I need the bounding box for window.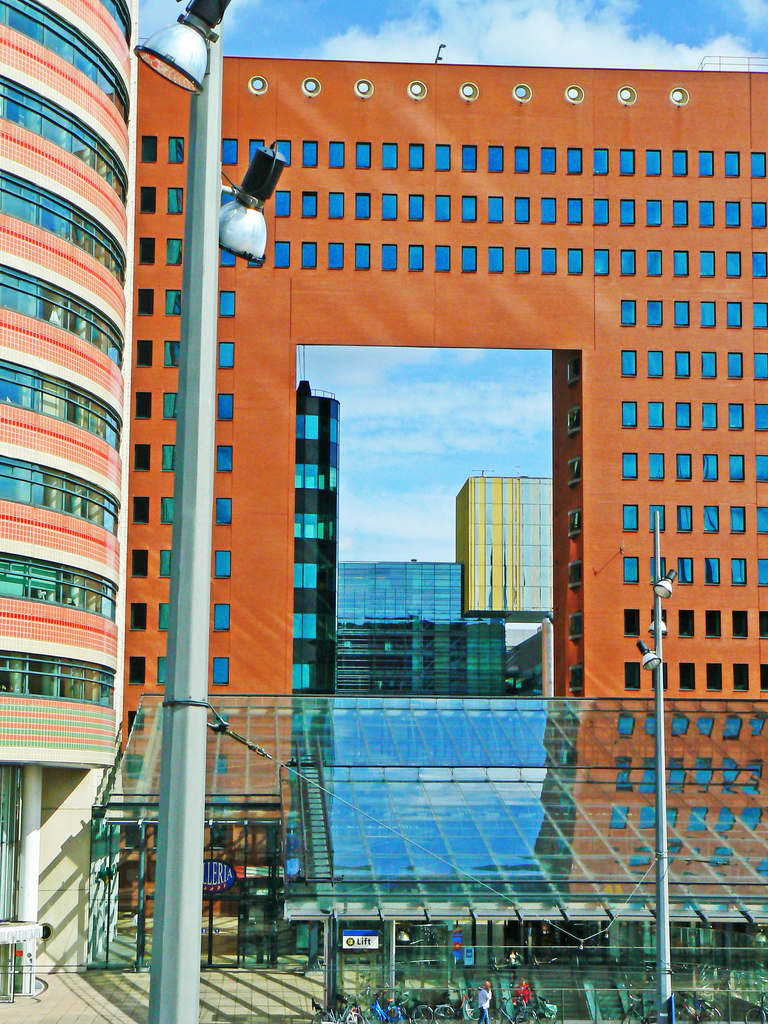
Here it is: 248/139/264/167.
